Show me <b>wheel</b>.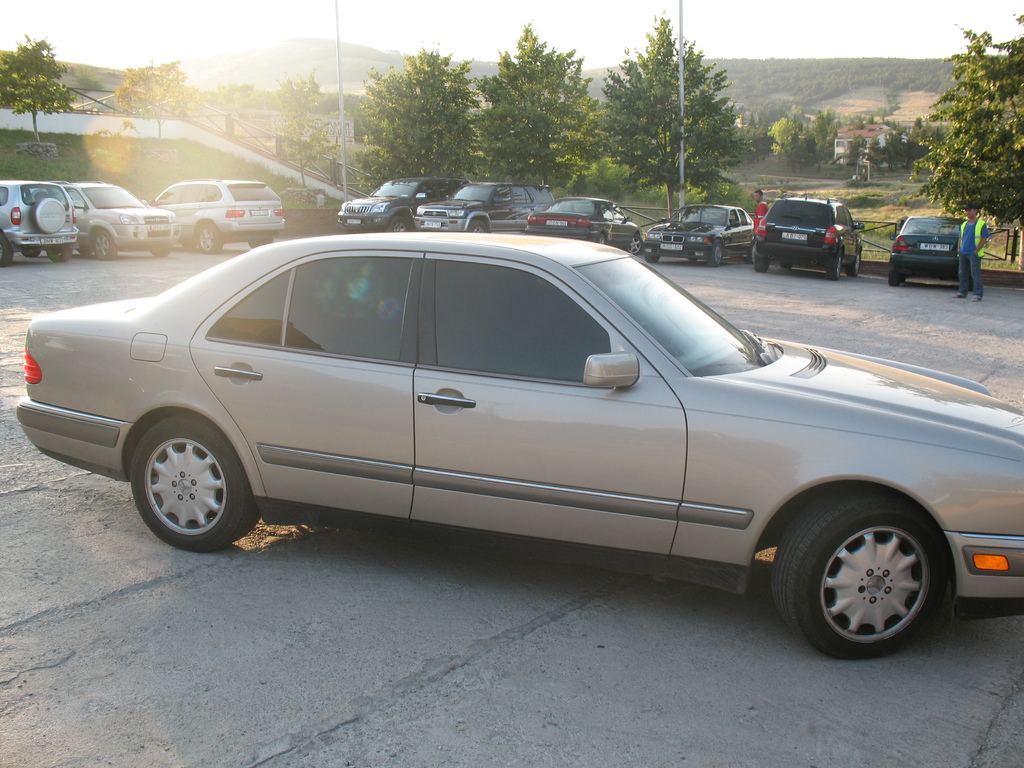
<b>wheel</b> is here: (765,491,943,657).
